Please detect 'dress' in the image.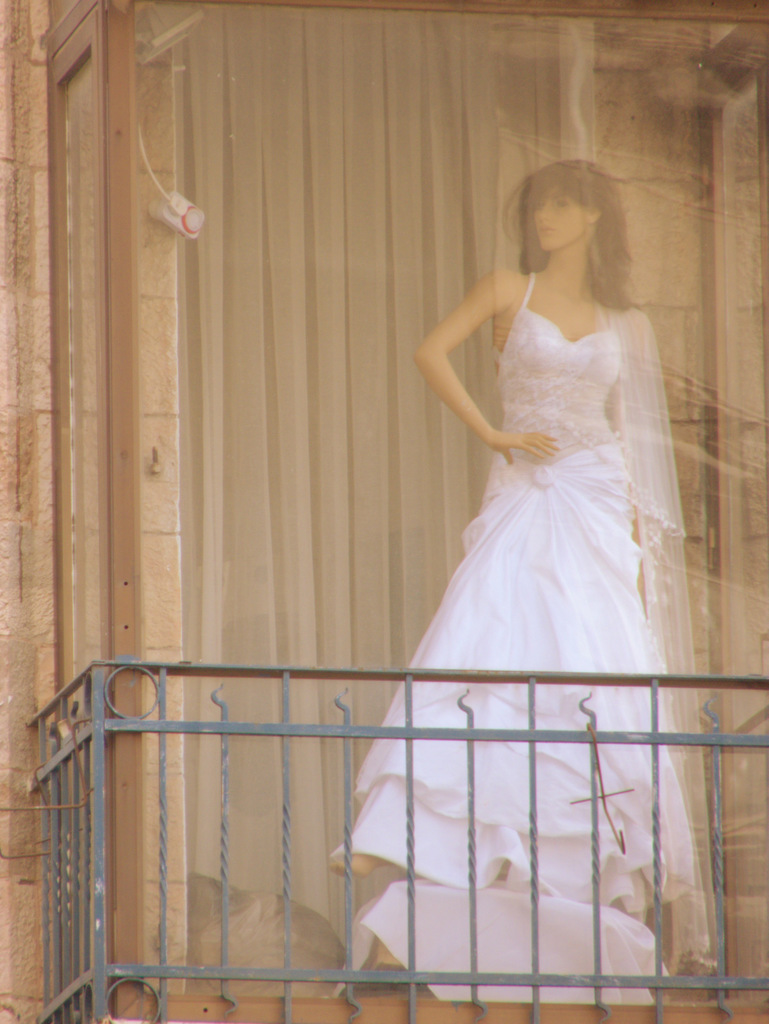
(318,274,704,927).
